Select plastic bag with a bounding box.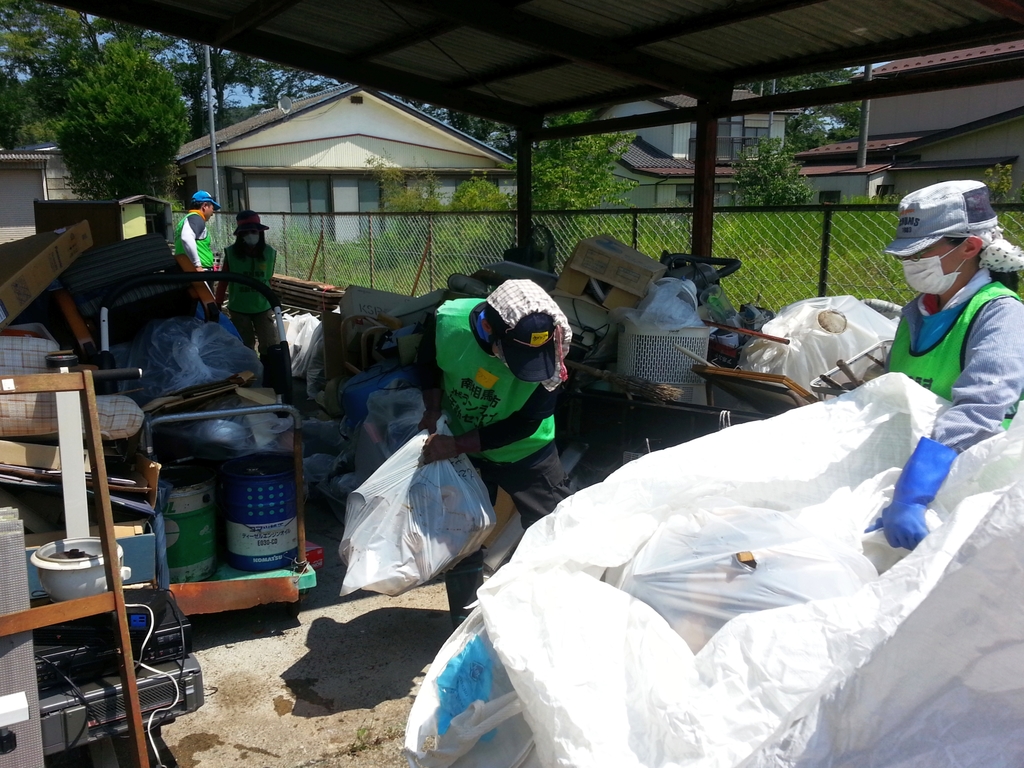
BBox(299, 450, 335, 494).
